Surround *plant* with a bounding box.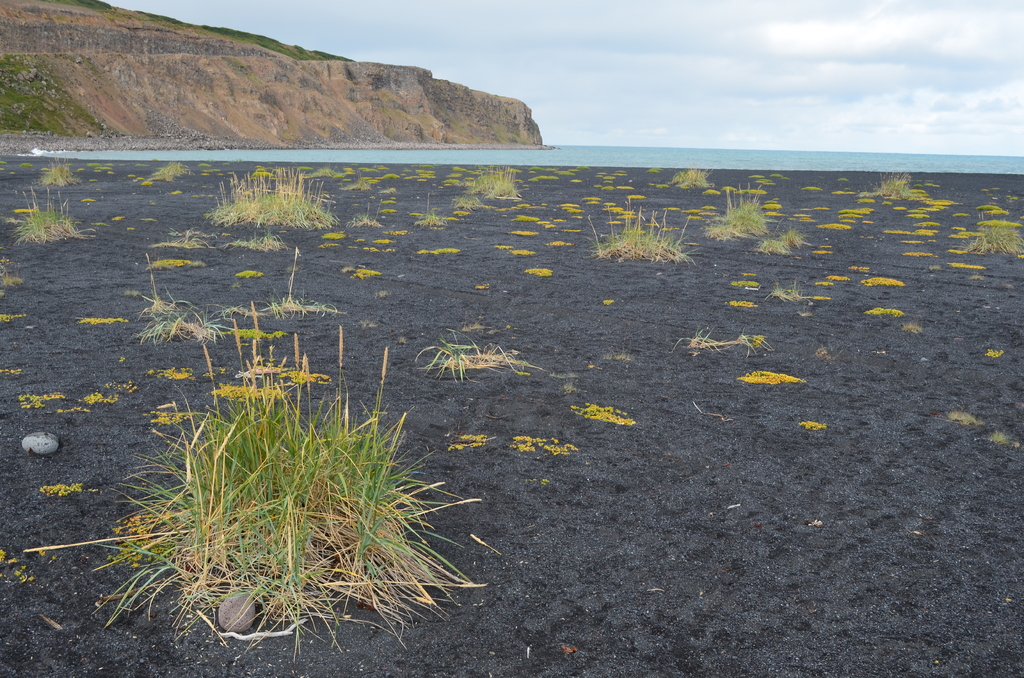
991 432 1009 444.
